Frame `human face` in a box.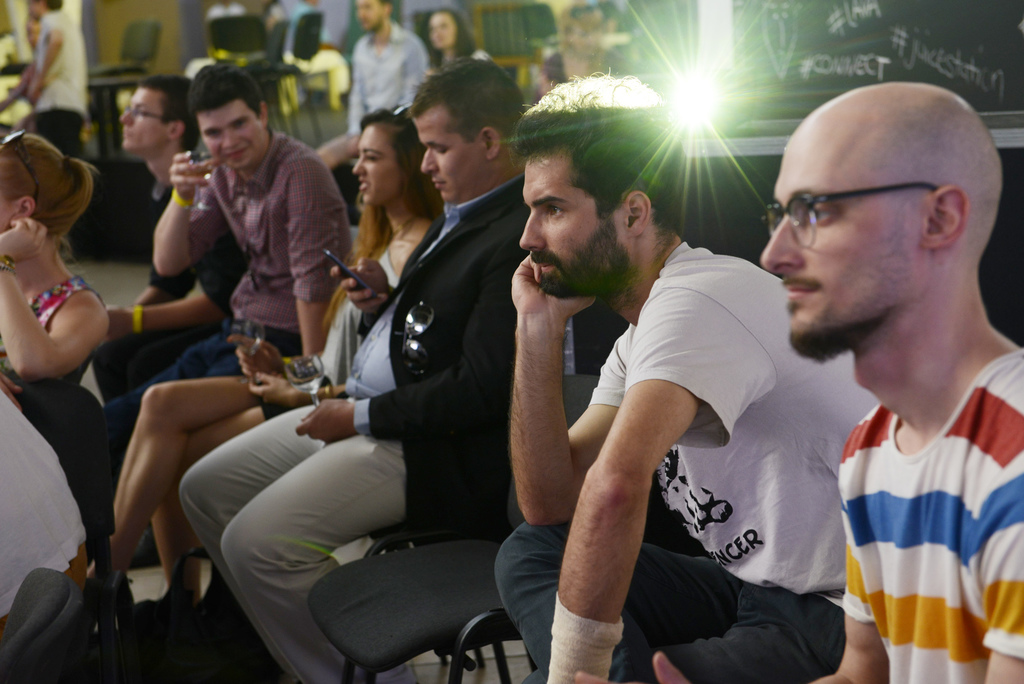
crop(426, 10, 460, 51).
